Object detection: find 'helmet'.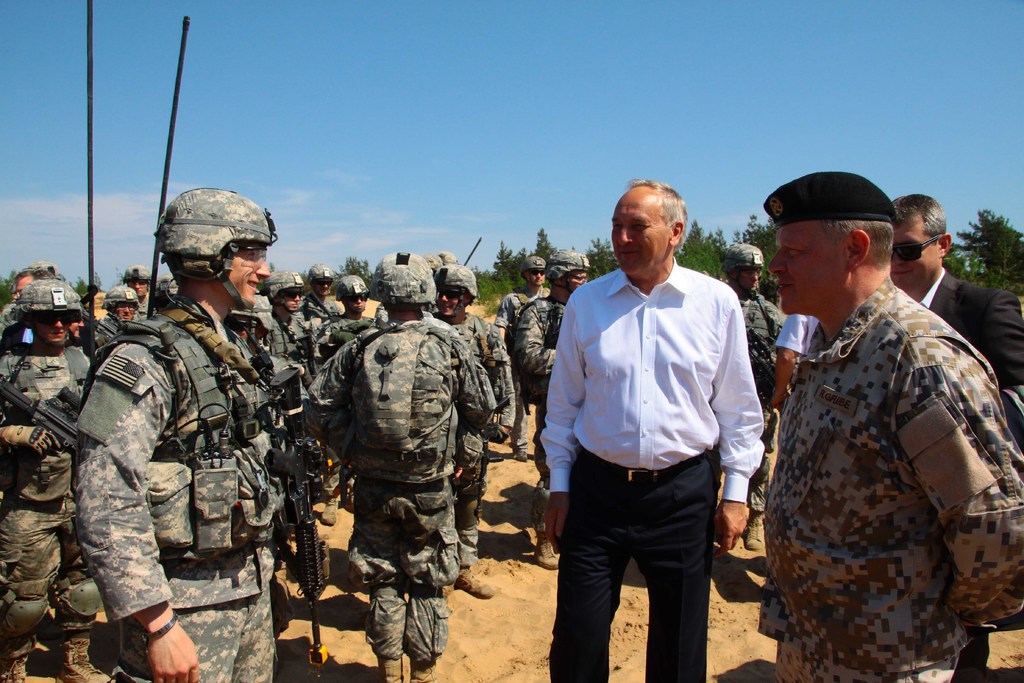
locate(12, 269, 81, 349).
